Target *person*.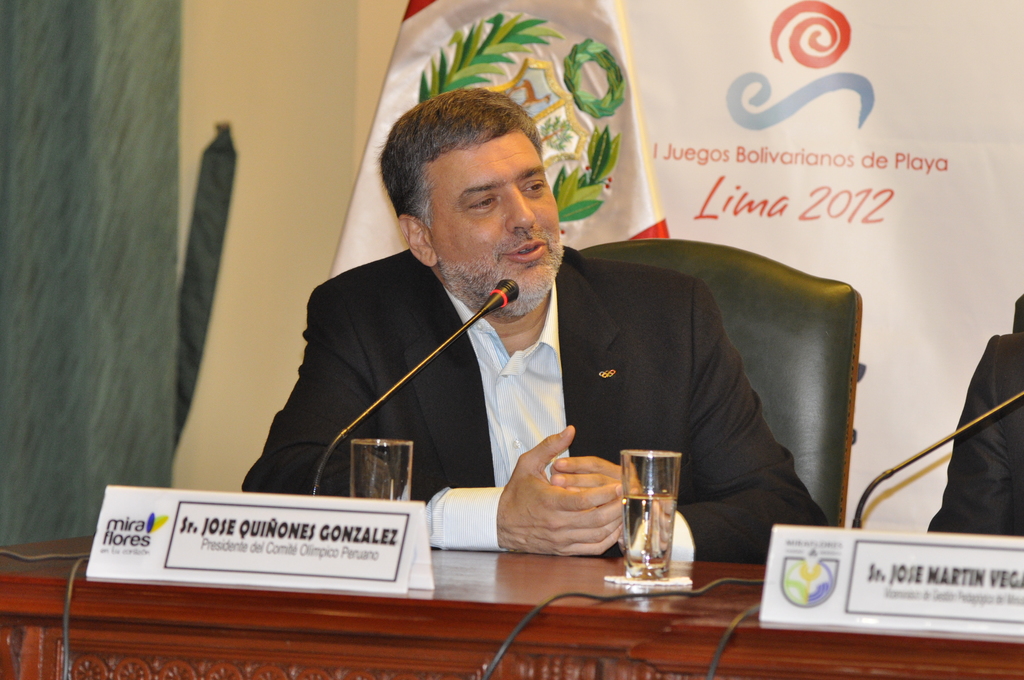
Target region: BBox(280, 99, 839, 601).
